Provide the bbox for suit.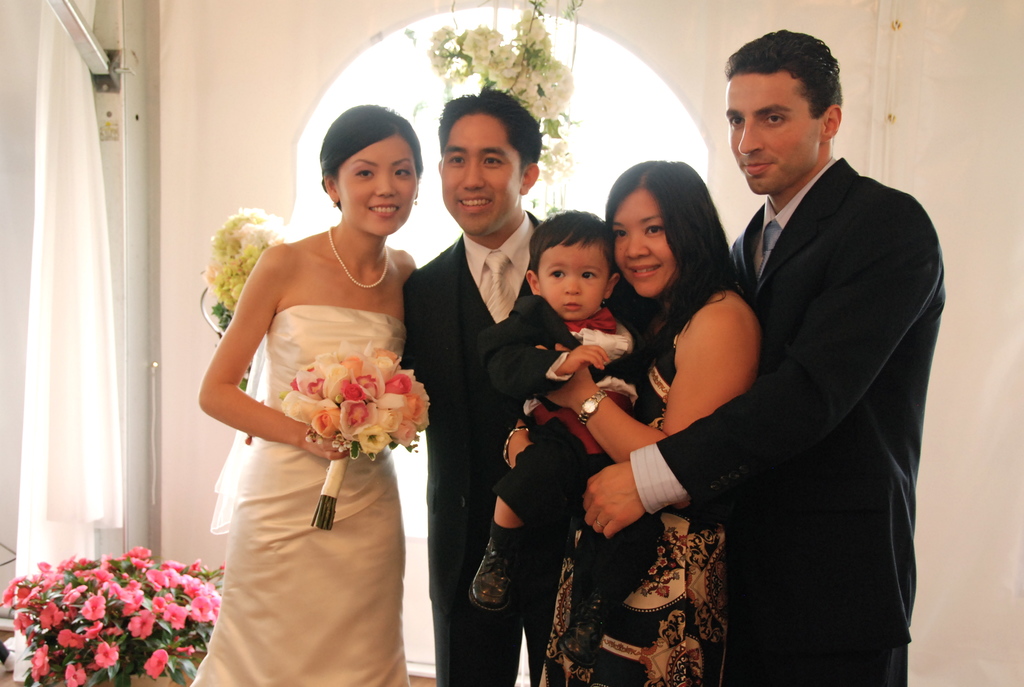
box(403, 208, 554, 686).
